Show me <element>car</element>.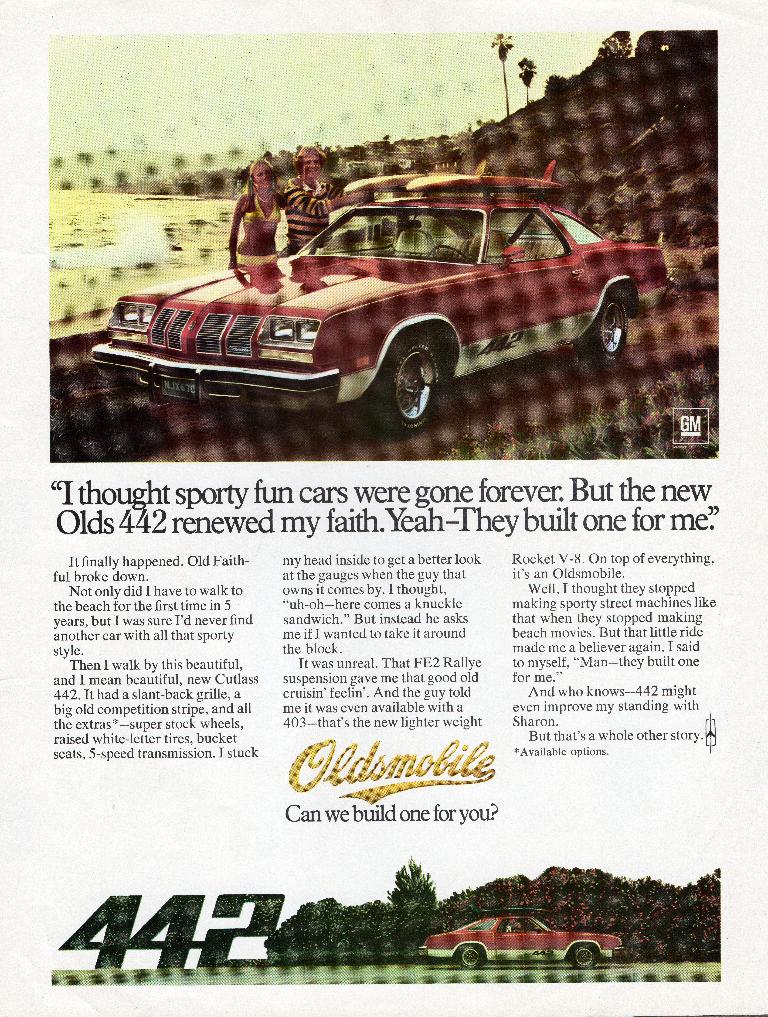
<element>car</element> is here: locate(418, 898, 631, 966).
